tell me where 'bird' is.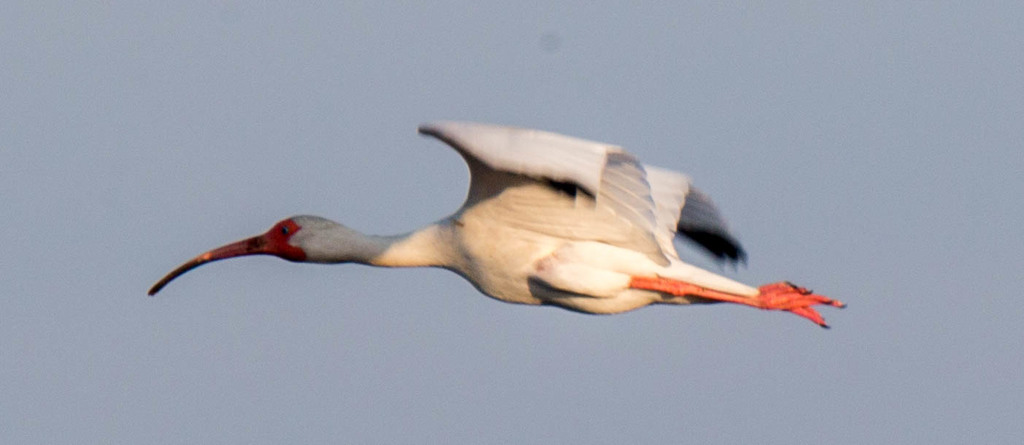
'bird' is at [151, 130, 851, 310].
